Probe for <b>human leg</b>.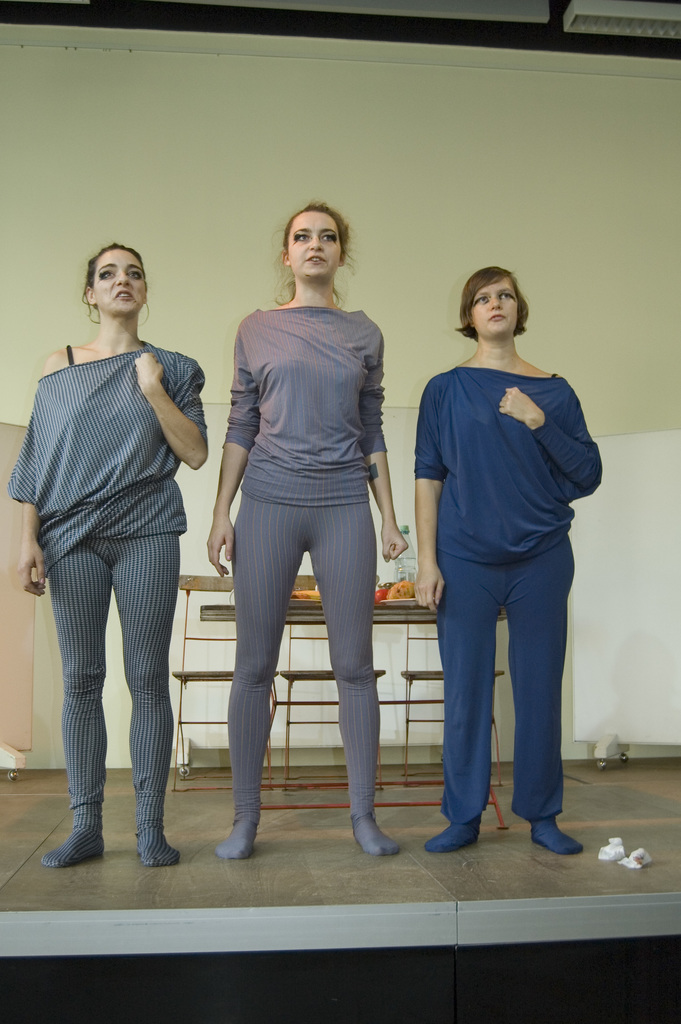
Probe result: 301, 492, 398, 854.
